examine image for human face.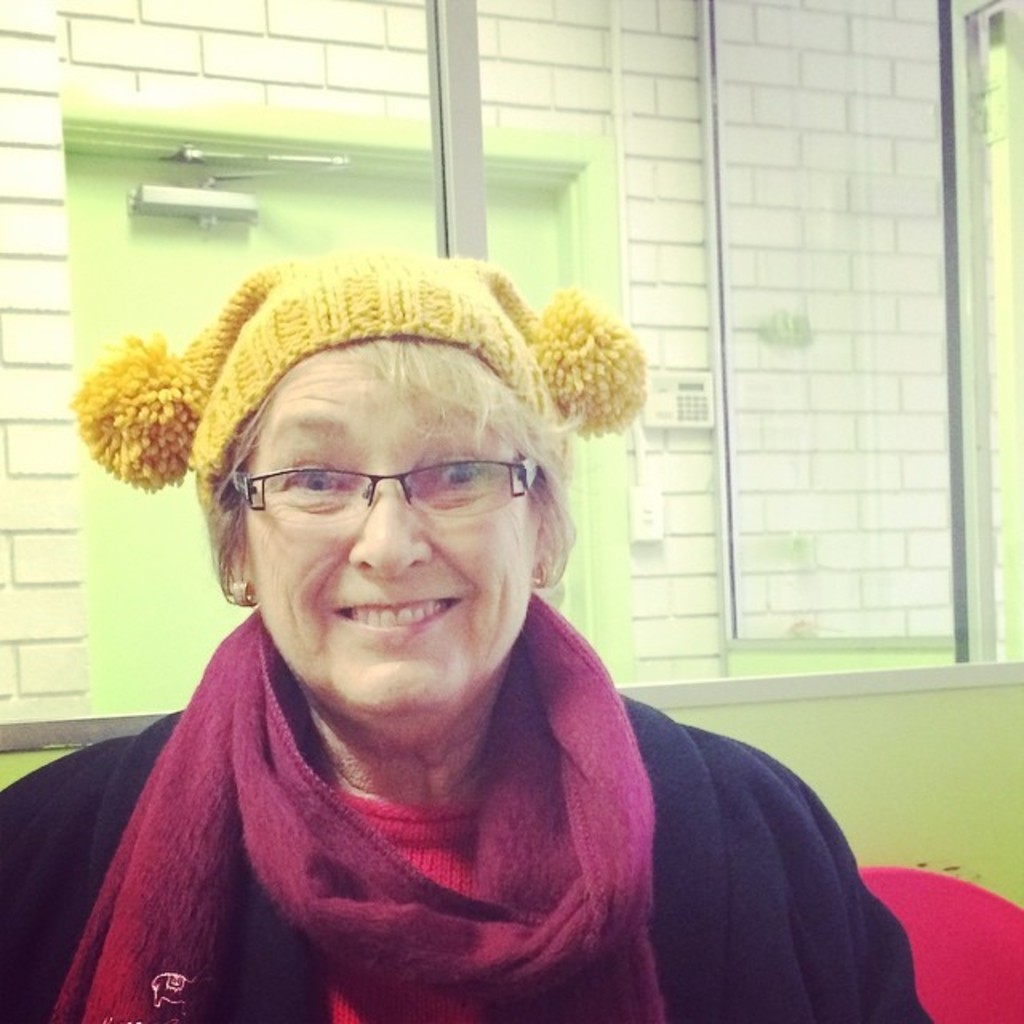
Examination result: (243,346,539,714).
